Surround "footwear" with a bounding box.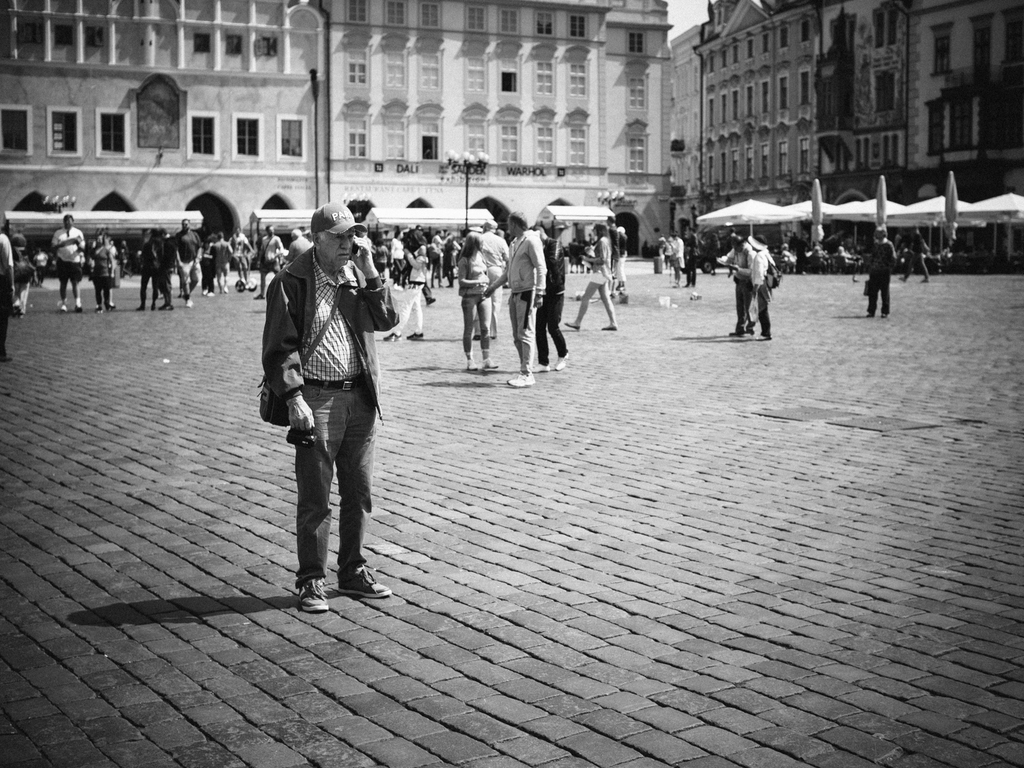
bbox=[466, 351, 479, 371].
